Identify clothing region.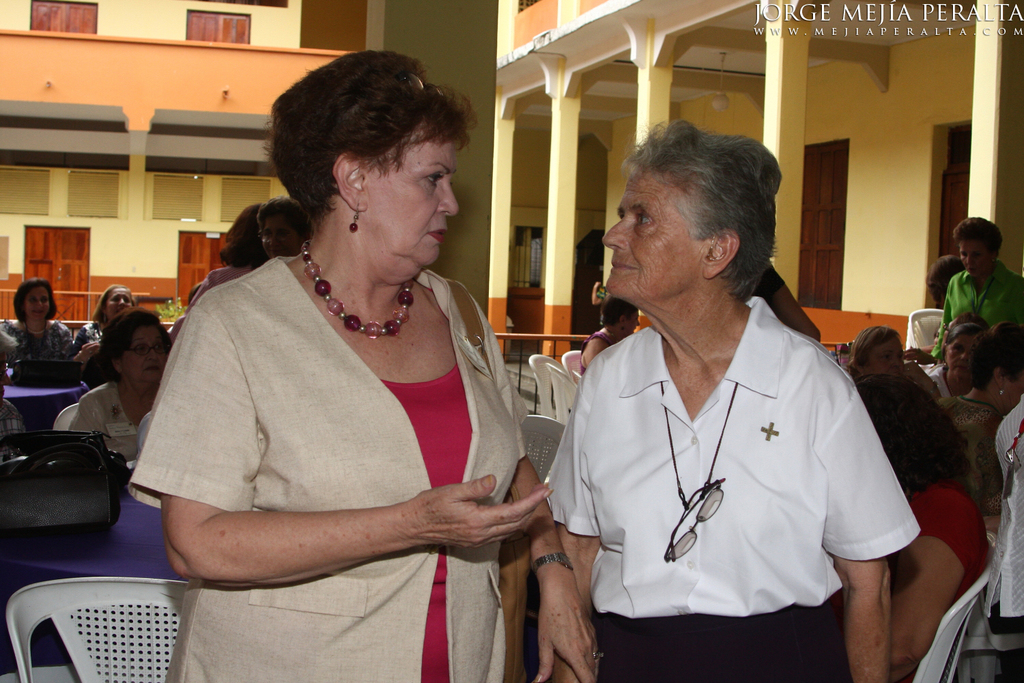
Region: box(543, 267, 923, 655).
